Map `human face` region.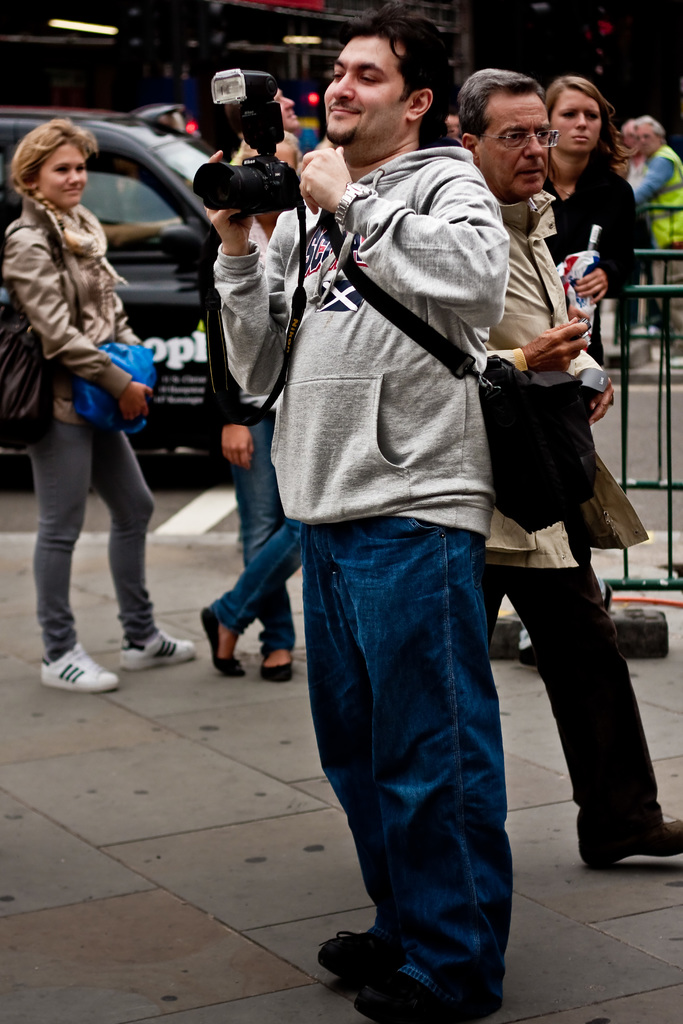
Mapped to 554:84:604:154.
